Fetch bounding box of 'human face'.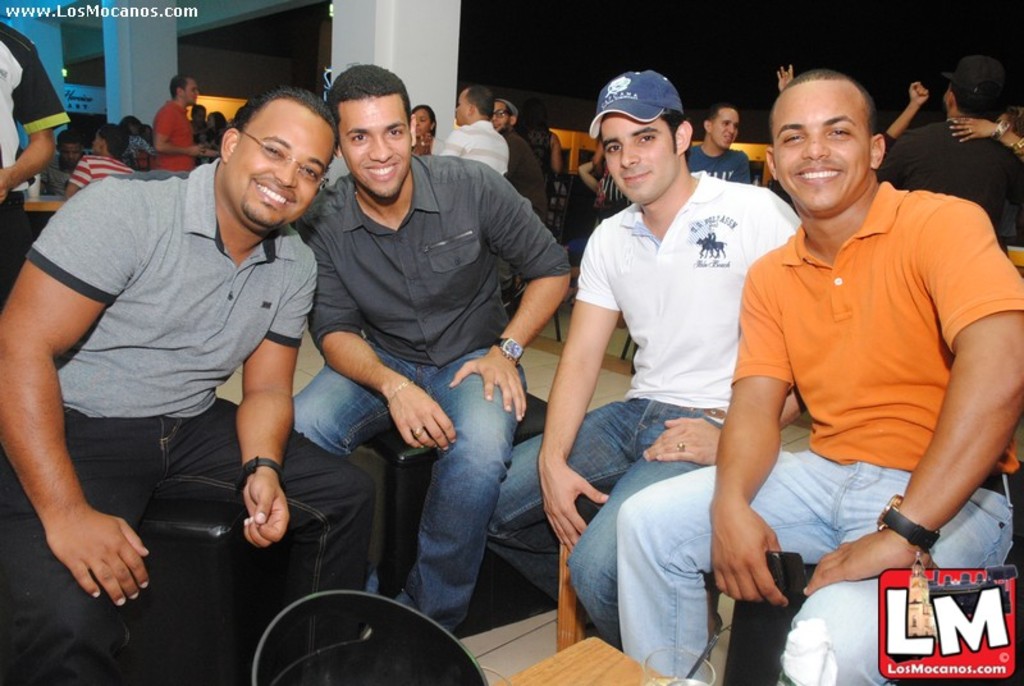
Bbox: [774,82,869,216].
